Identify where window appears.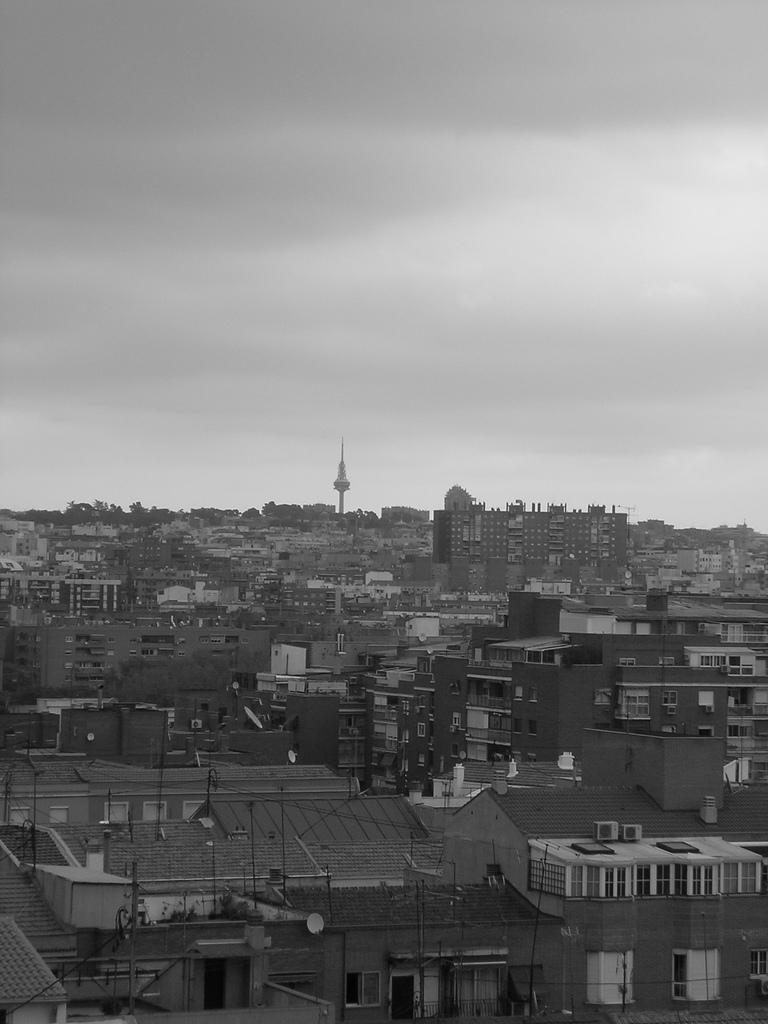
Appears at crop(701, 652, 725, 664).
